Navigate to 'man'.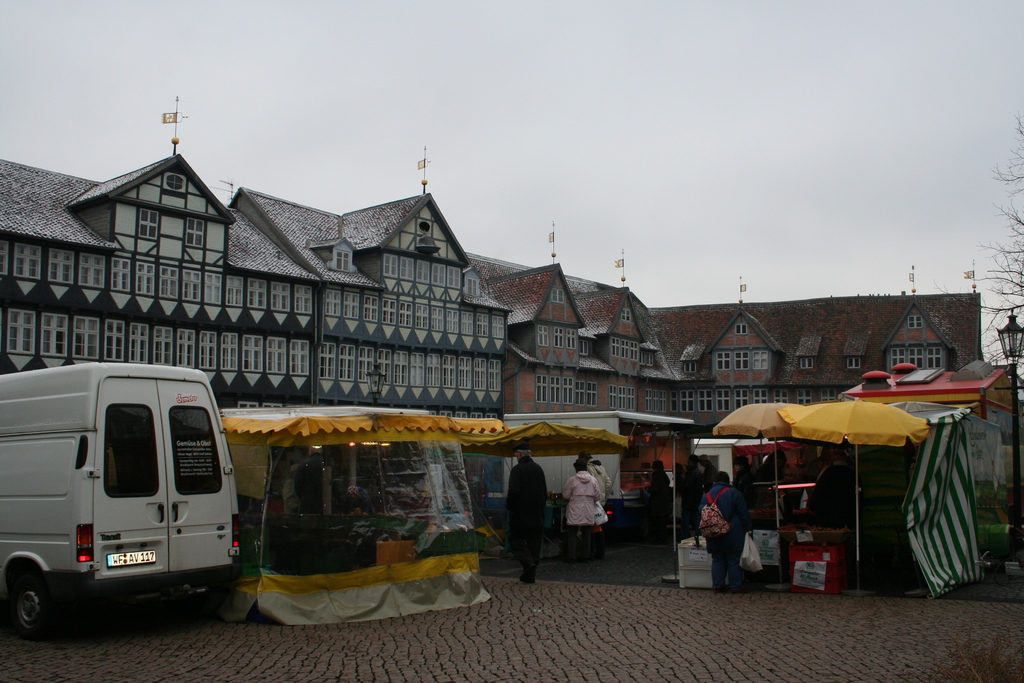
Navigation target: [x1=575, y1=448, x2=609, y2=566].
